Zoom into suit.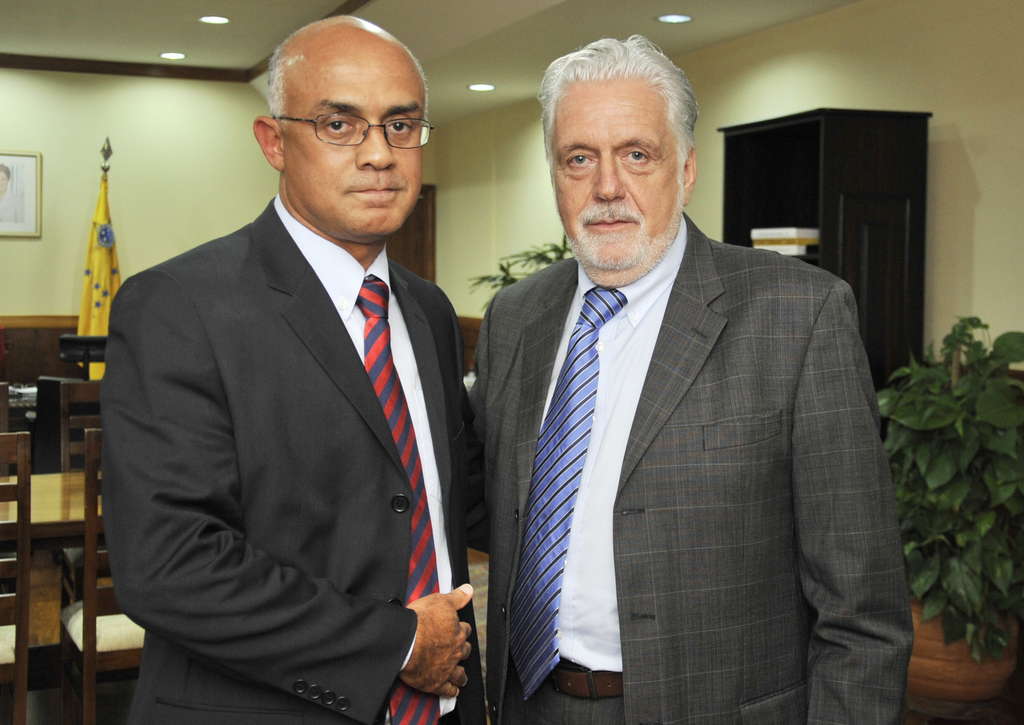
Zoom target: left=96, top=190, right=477, bottom=724.
